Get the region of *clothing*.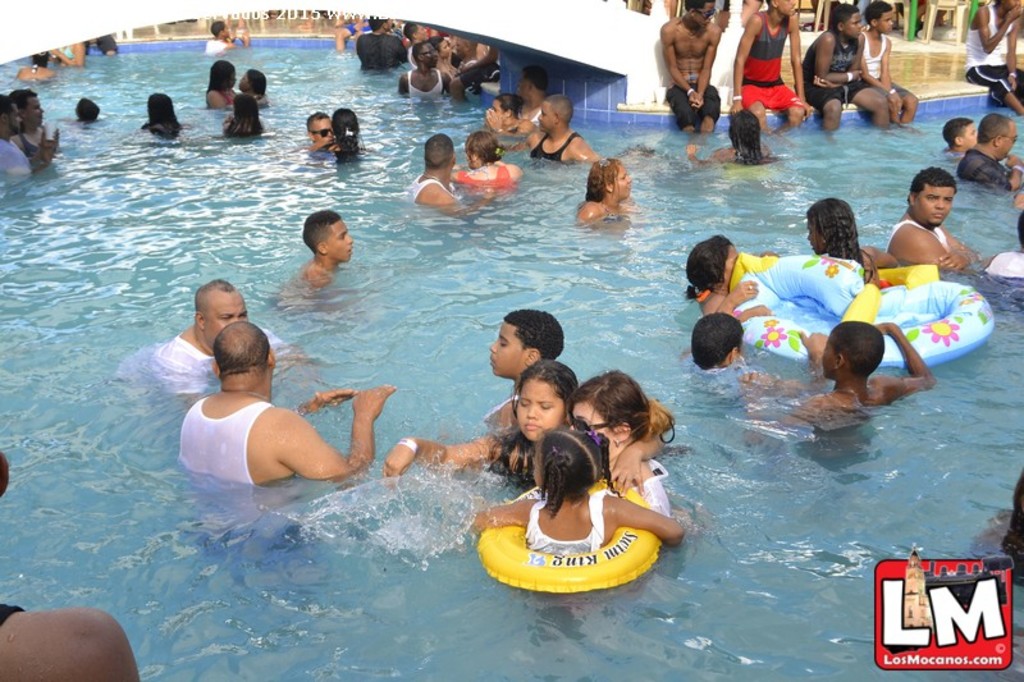
(668,74,724,133).
